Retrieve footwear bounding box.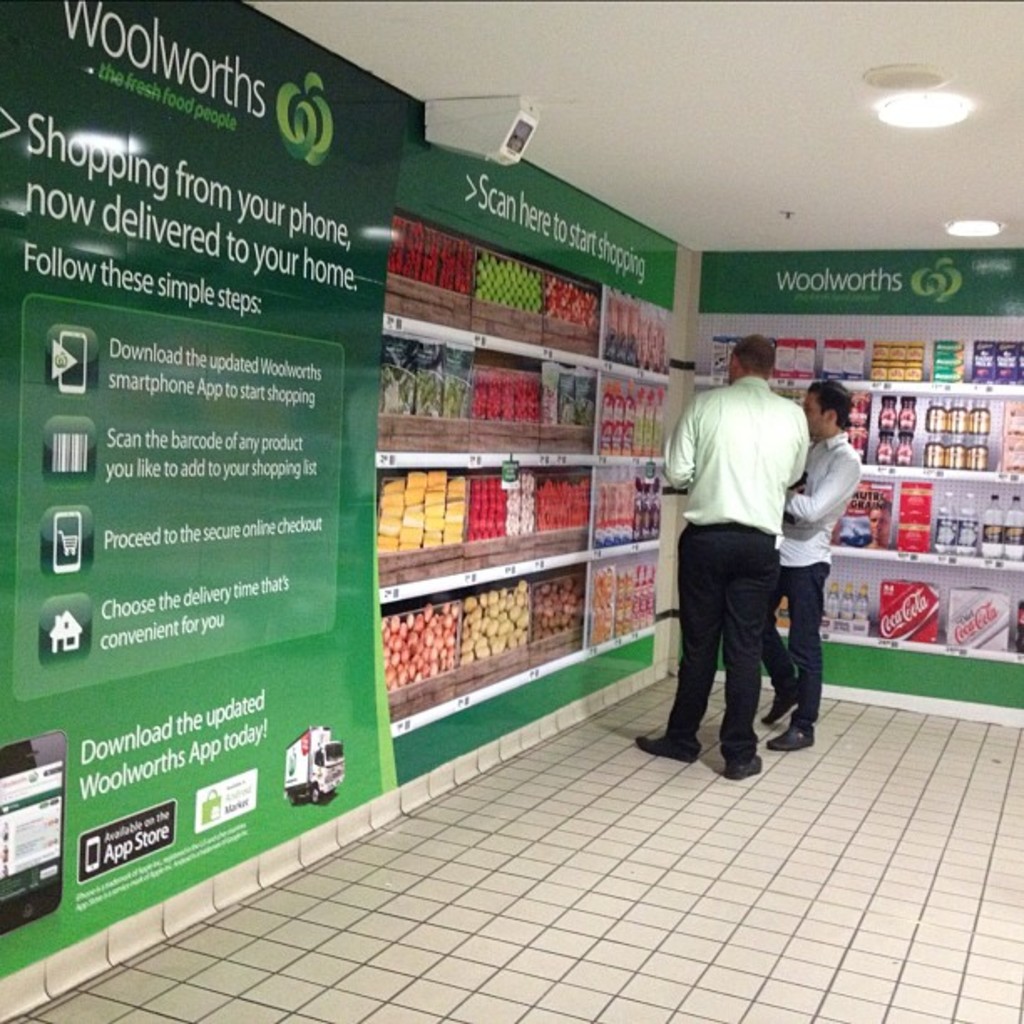
Bounding box: box=[637, 728, 699, 765].
